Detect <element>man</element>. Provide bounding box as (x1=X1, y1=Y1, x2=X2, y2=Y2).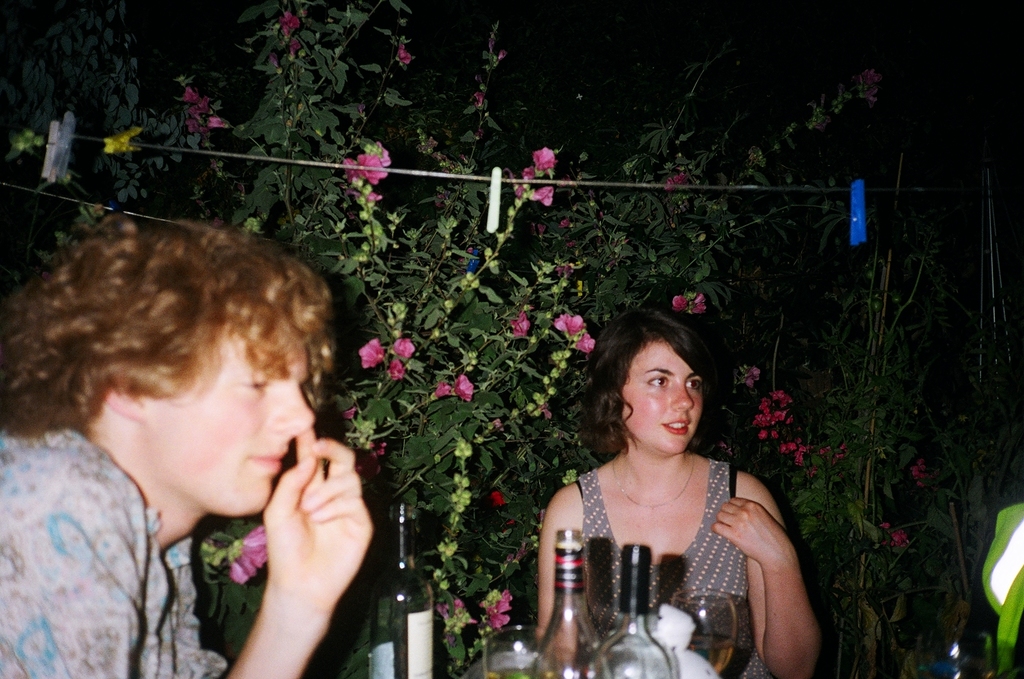
(x1=0, y1=210, x2=372, y2=678).
